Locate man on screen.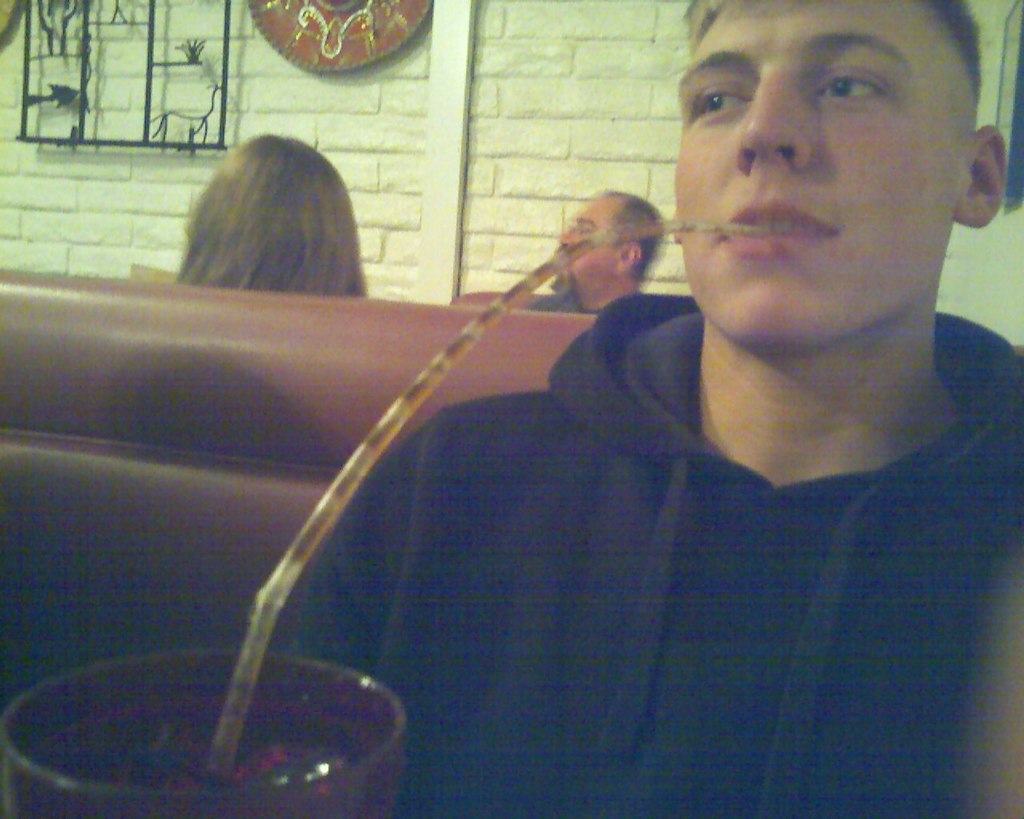
On screen at [left=237, top=50, right=1017, bottom=793].
